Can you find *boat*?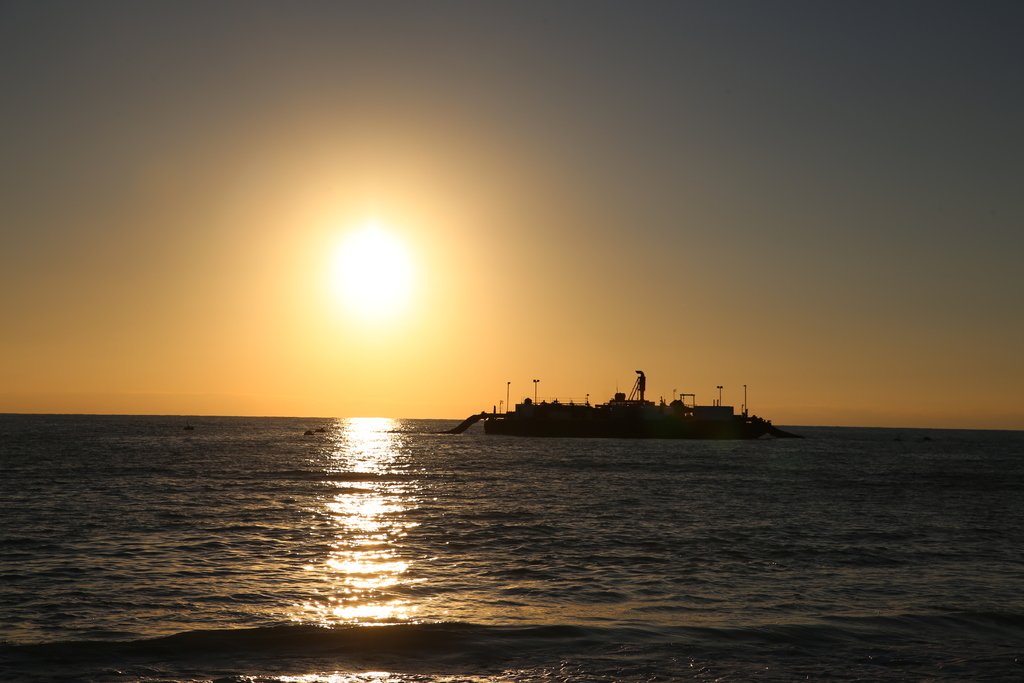
Yes, bounding box: [left=457, top=369, right=816, bottom=440].
